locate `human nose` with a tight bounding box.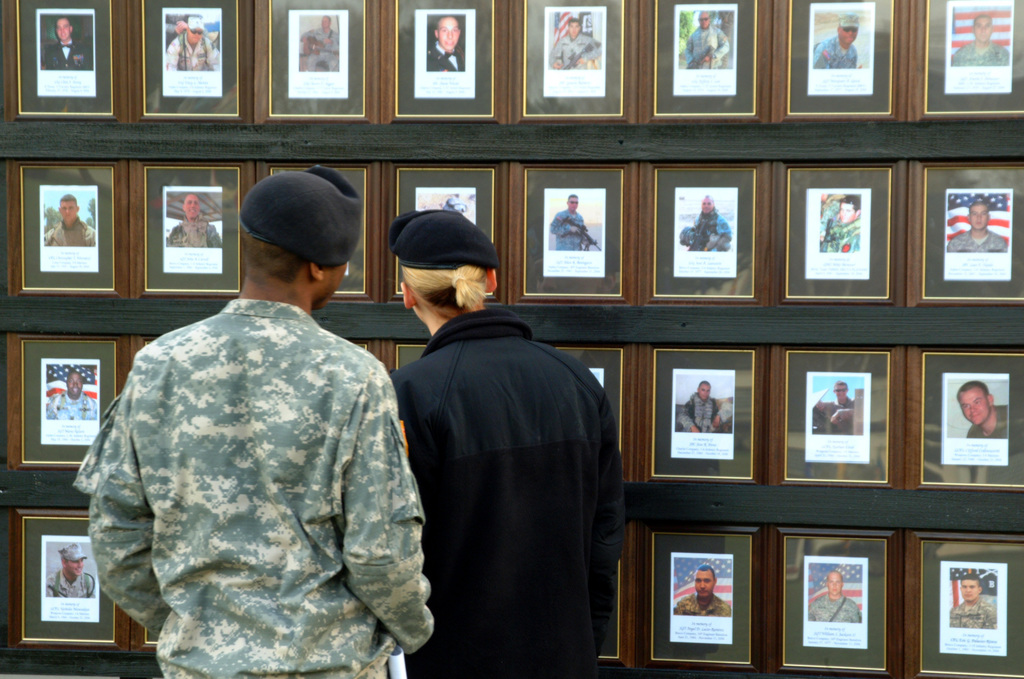
pyautogui.locateOnScreen(72, 382, 77, 388).
